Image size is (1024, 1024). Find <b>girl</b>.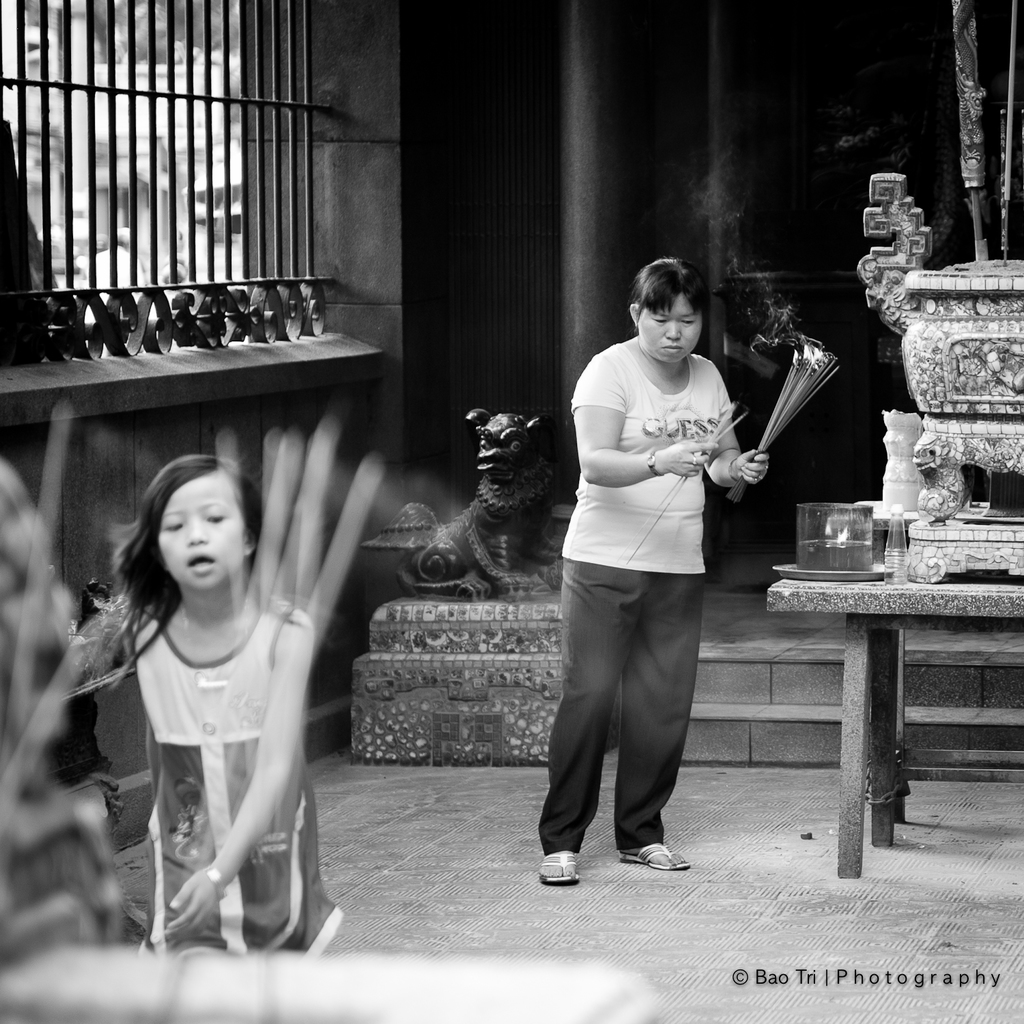
520, 242, 782, 905.
